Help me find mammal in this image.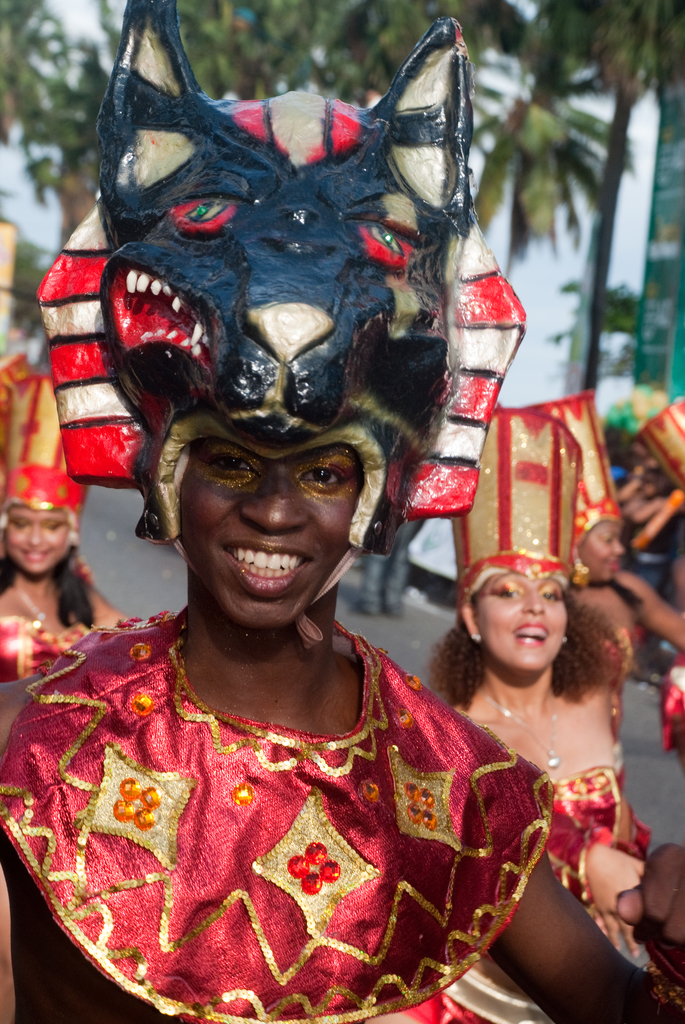
Found it: 537/384/684/741.
